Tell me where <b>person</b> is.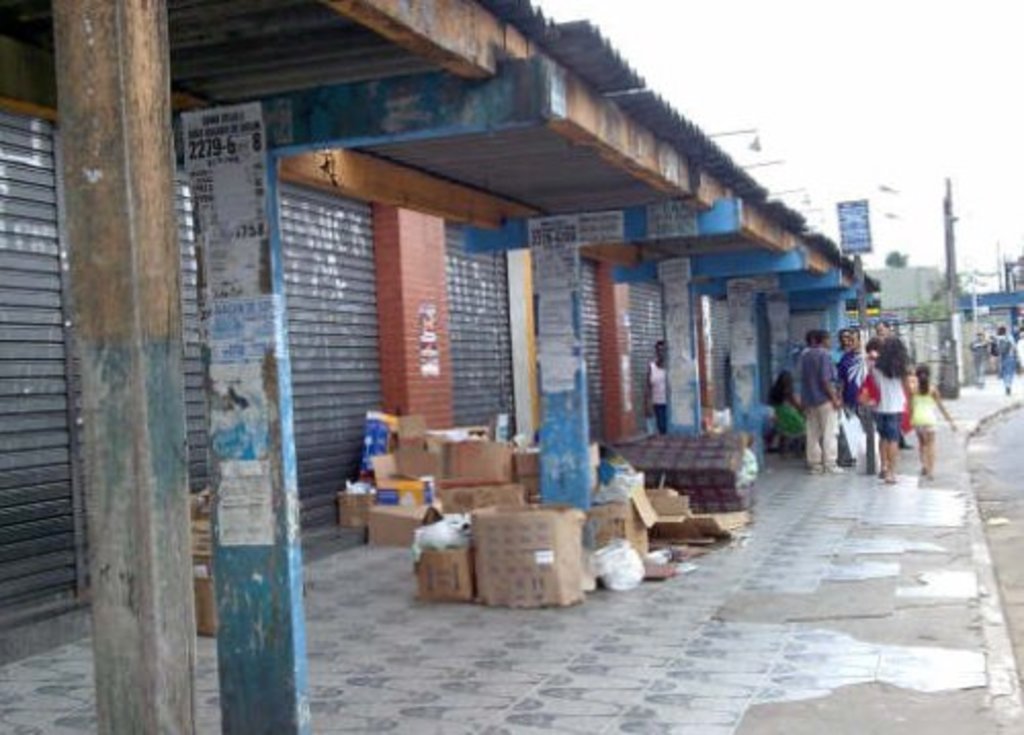
<b>person</b> is at [x1=967, y1=330, x2=993, y2=393].
